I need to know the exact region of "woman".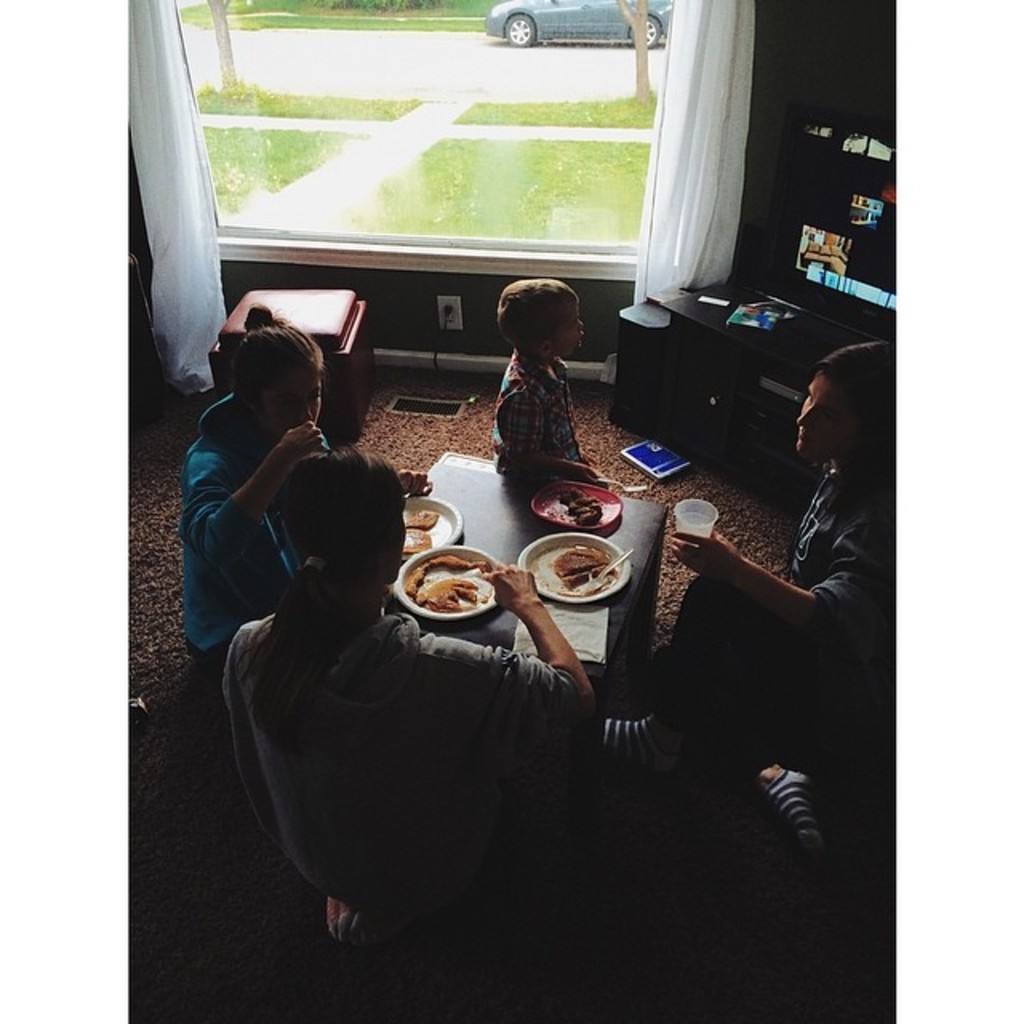
Region: [168,269,344,693].
